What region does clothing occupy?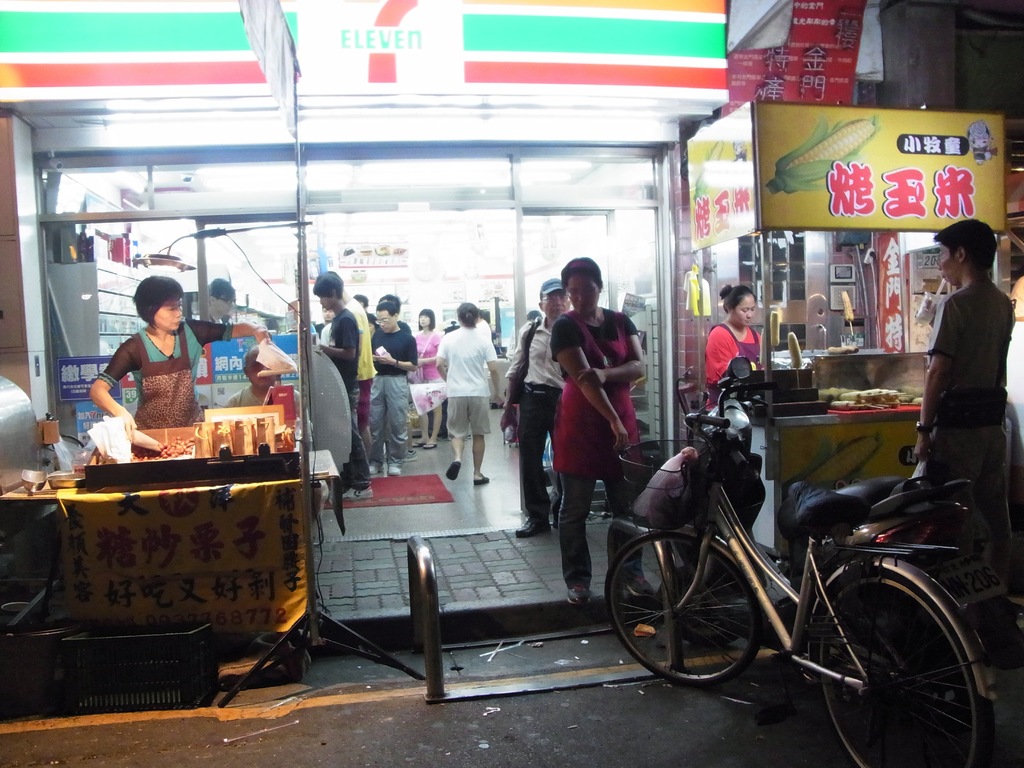
locate(369, 322, 426, 460).
